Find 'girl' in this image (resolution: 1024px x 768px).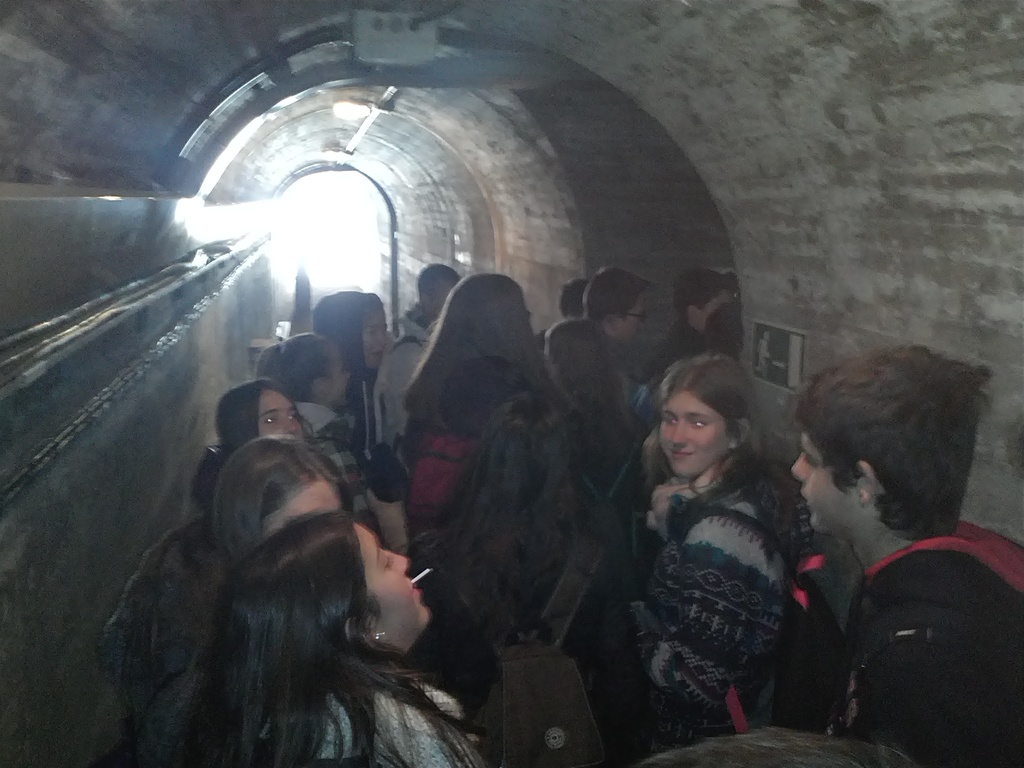
rect(617, 359, 825, 743).
